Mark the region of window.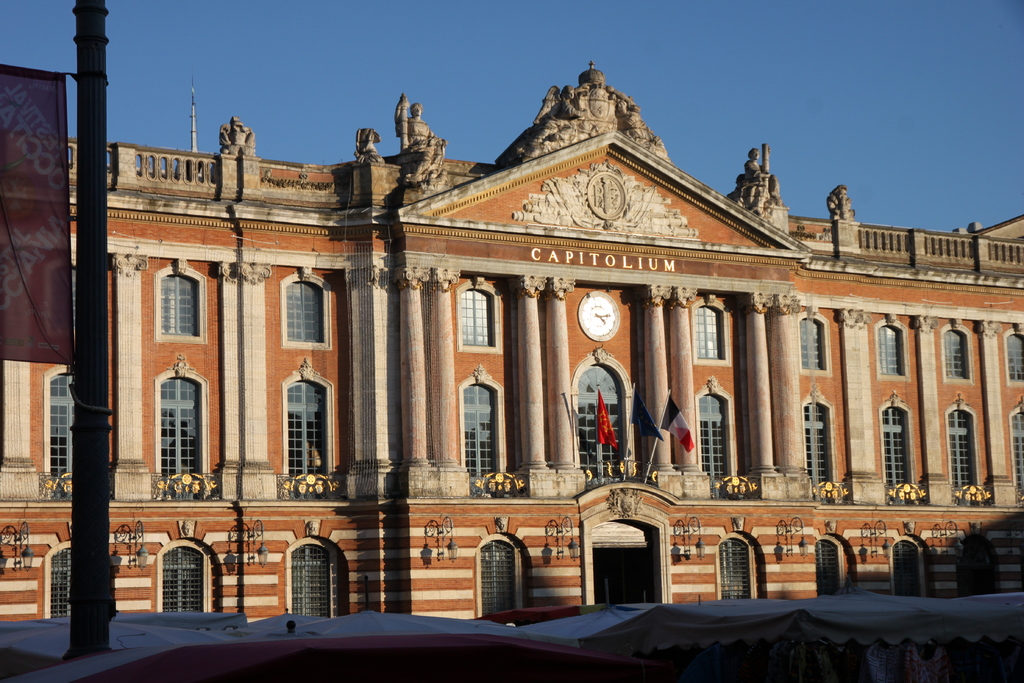
Region: rect(137, 259, 193, 350).
